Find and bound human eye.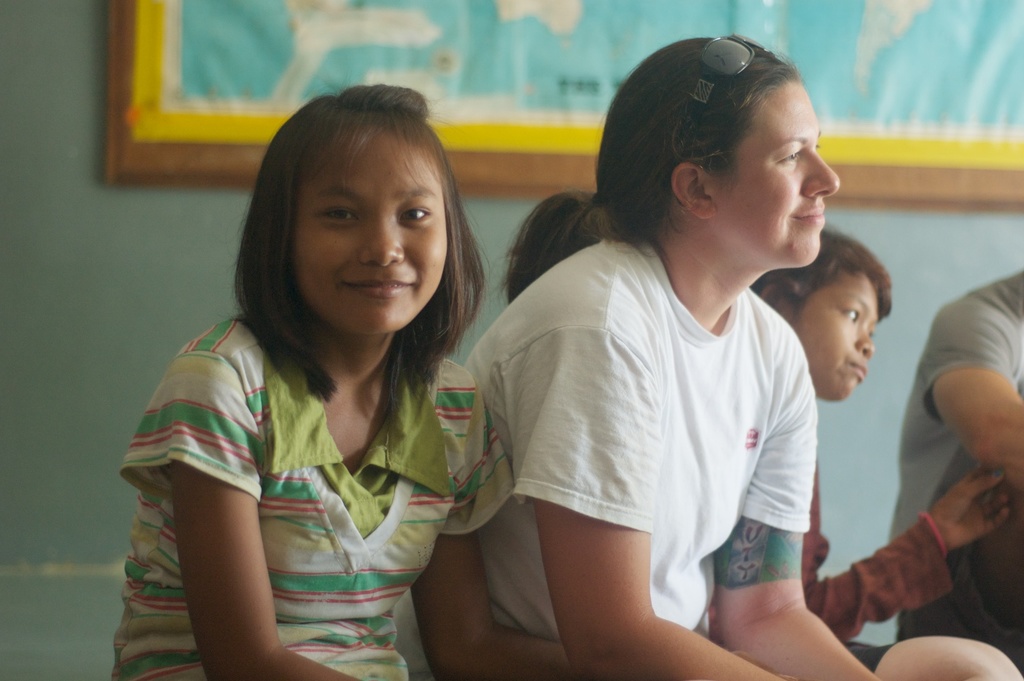
Bound: 773 146 803 167.
